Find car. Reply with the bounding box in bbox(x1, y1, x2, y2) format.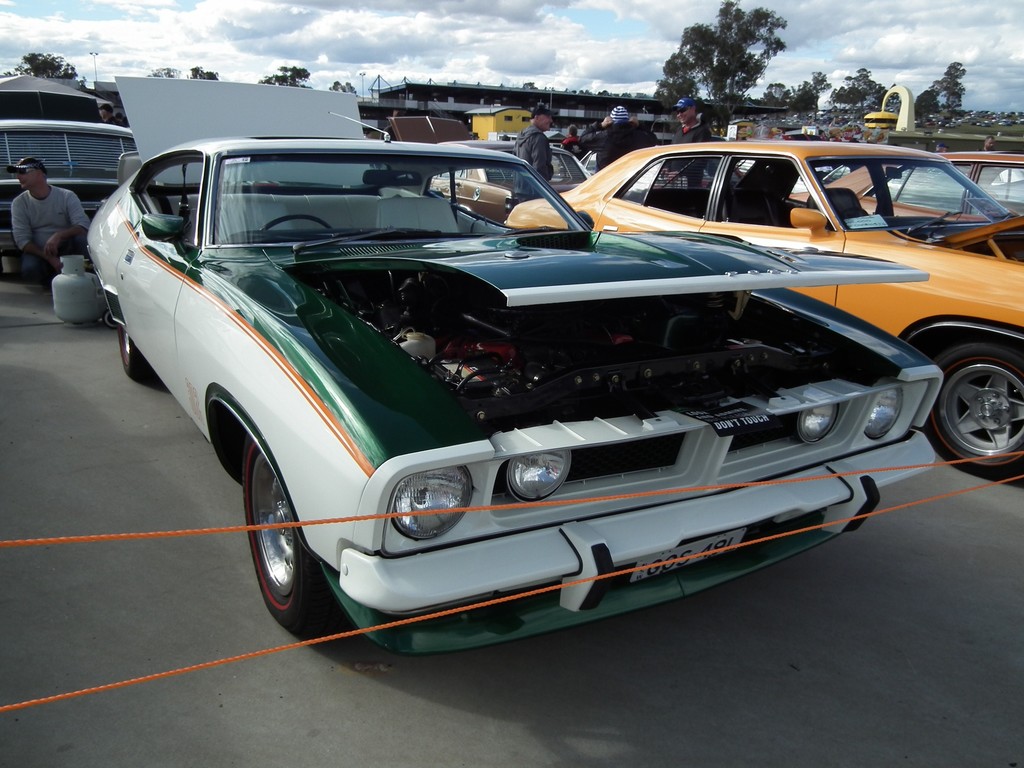
bbox(425, 110, 580, 189).
